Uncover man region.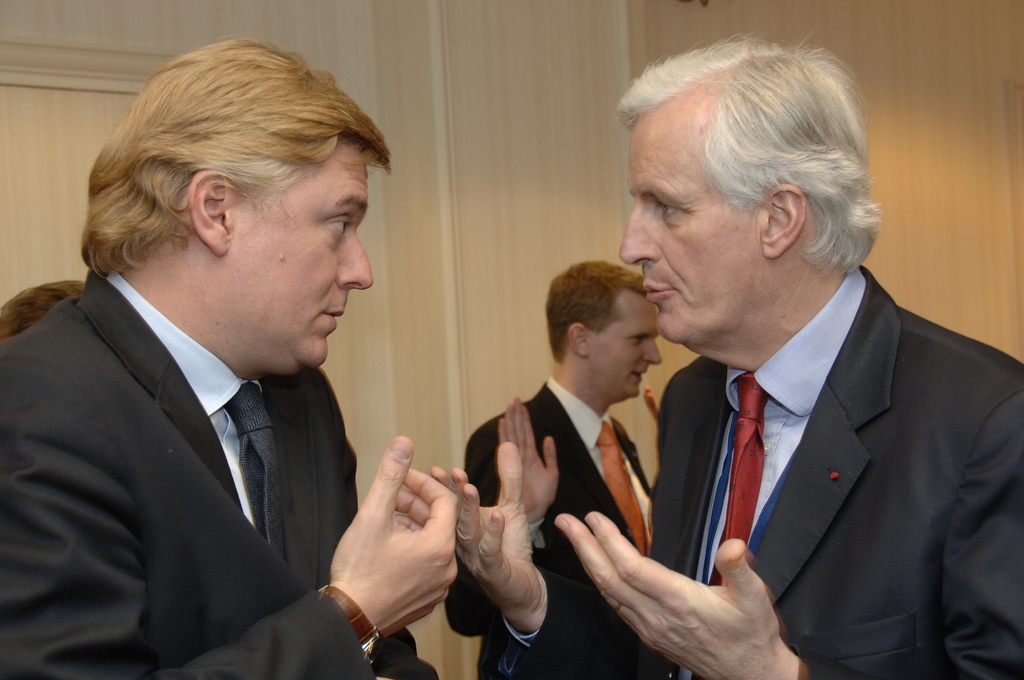
Uncovered: [left=433, top=30, right=1023, bottom=679].
